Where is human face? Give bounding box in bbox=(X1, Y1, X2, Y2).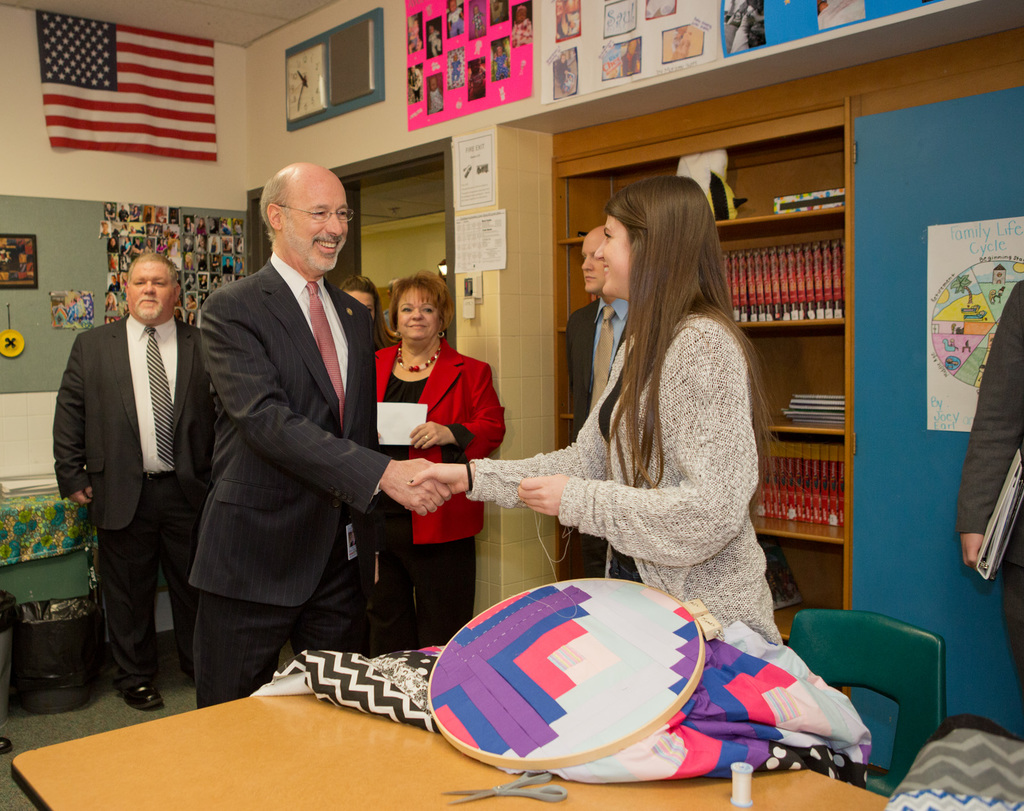
bbox=(592, 210, 623, 299).
